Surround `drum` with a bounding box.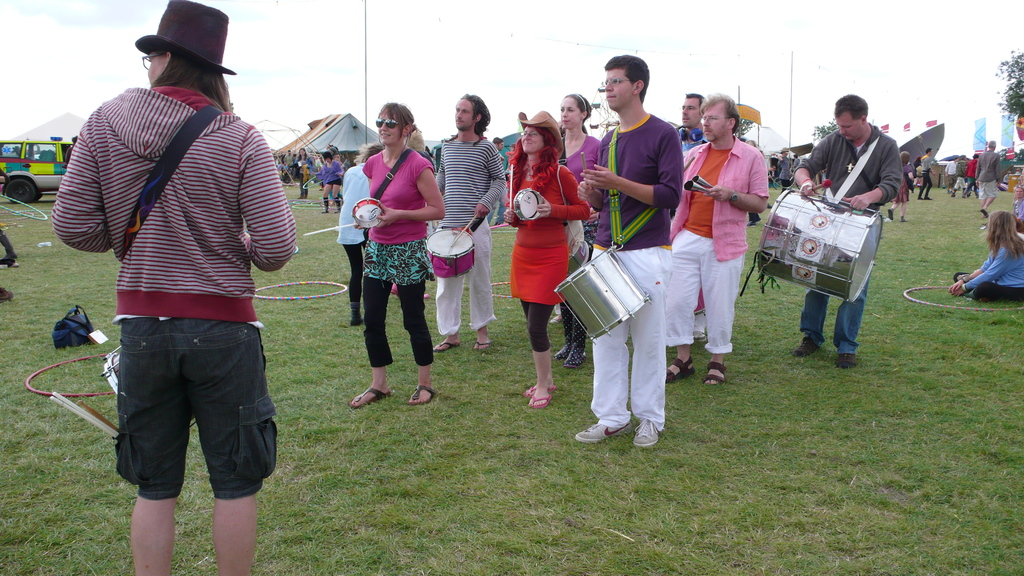
box=[425, 228, 477, 278].
